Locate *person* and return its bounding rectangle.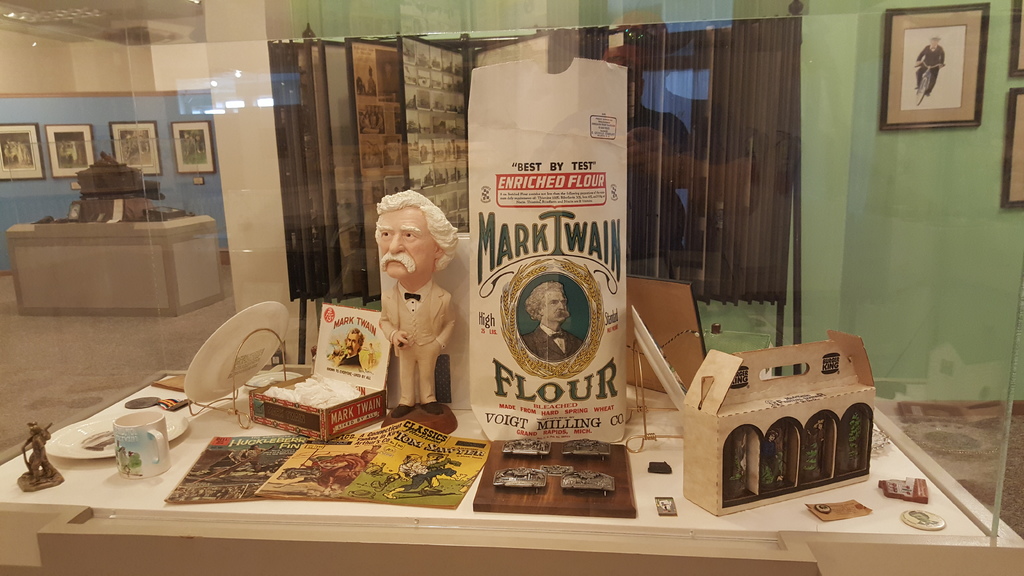
337/327/362/367.
